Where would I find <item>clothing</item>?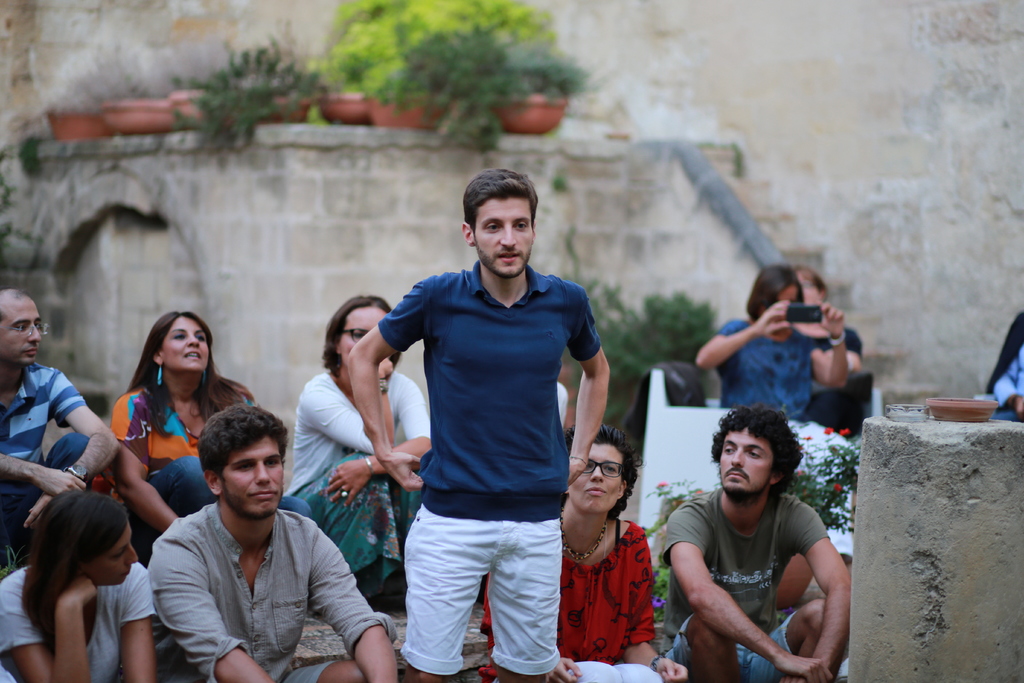
At 375,264,599,509.
